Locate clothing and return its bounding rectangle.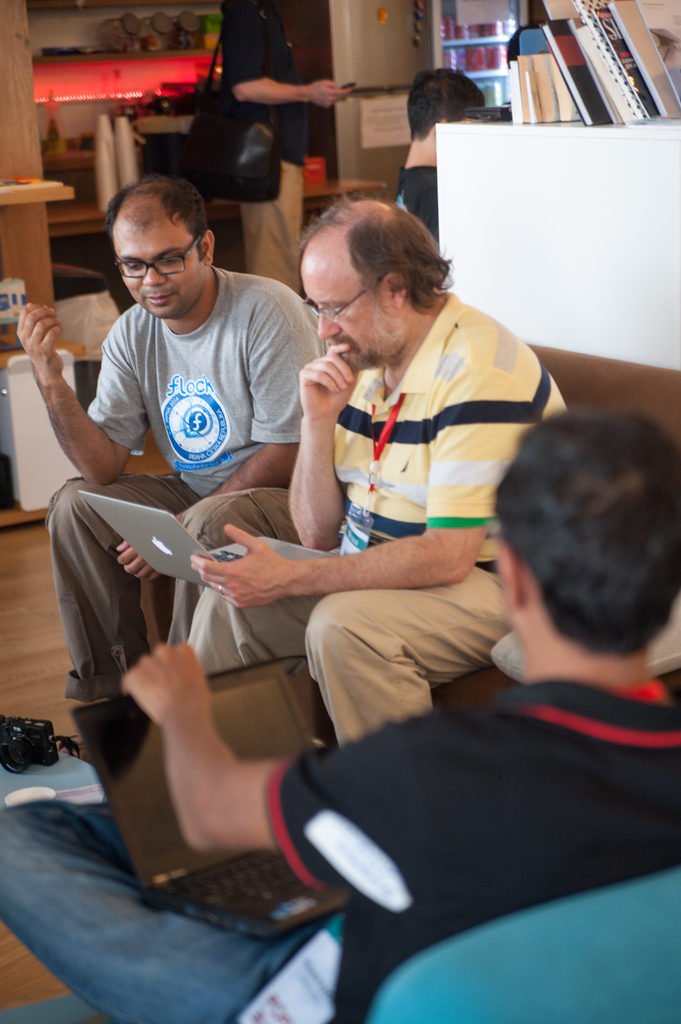
bbox=(399, 160, 438, 243).
